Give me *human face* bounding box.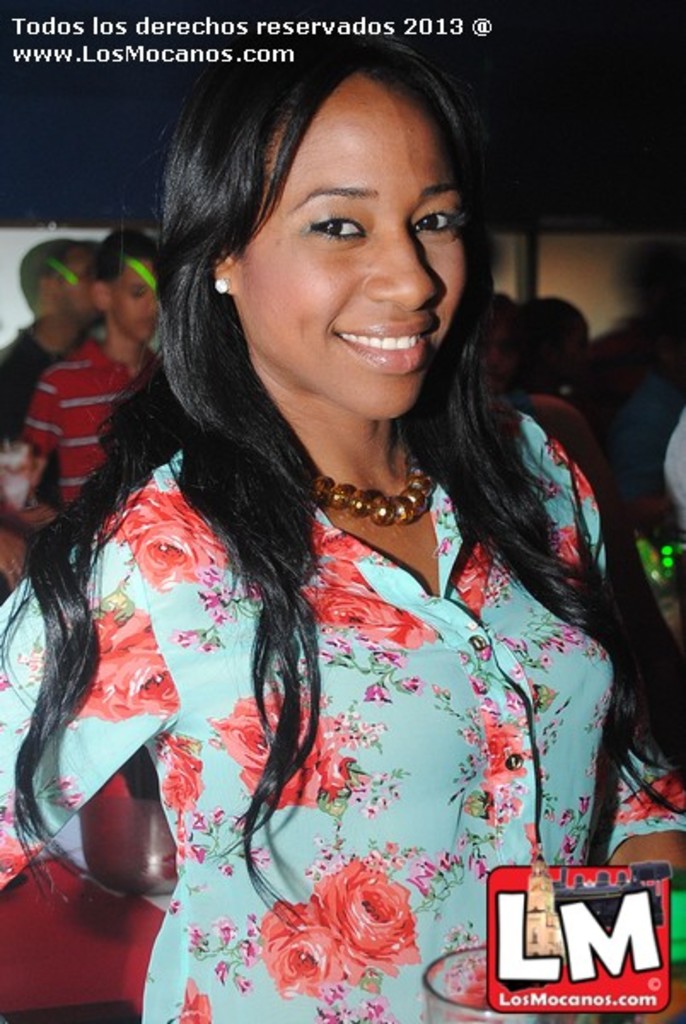
x1=246, y1=68, x2=461, y2=411.
